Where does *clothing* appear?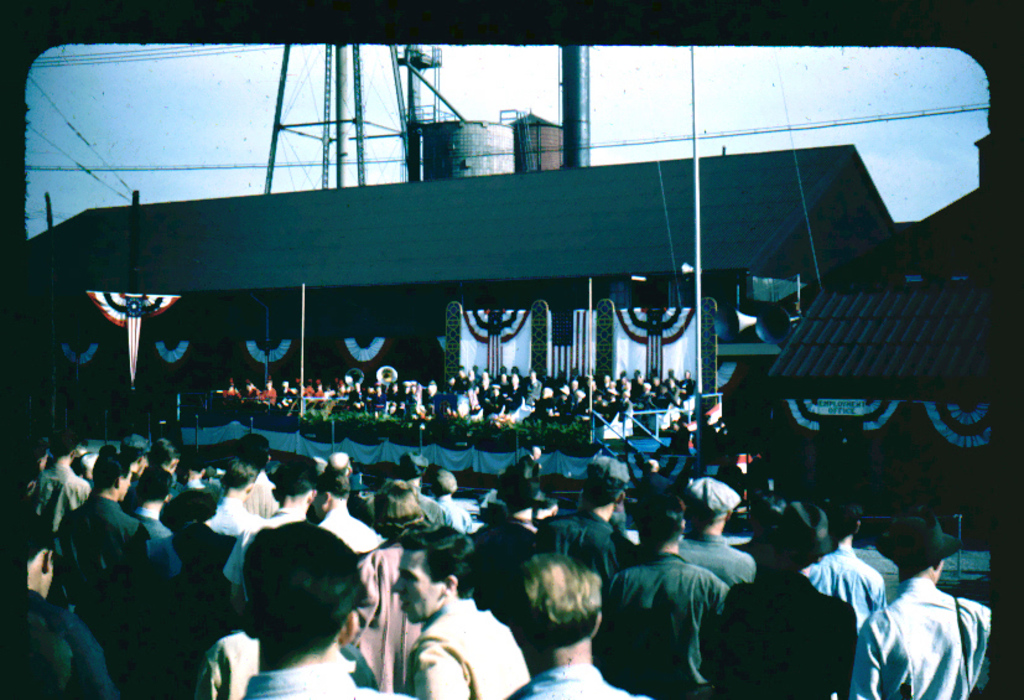
Appears at (438,492,471,529).
